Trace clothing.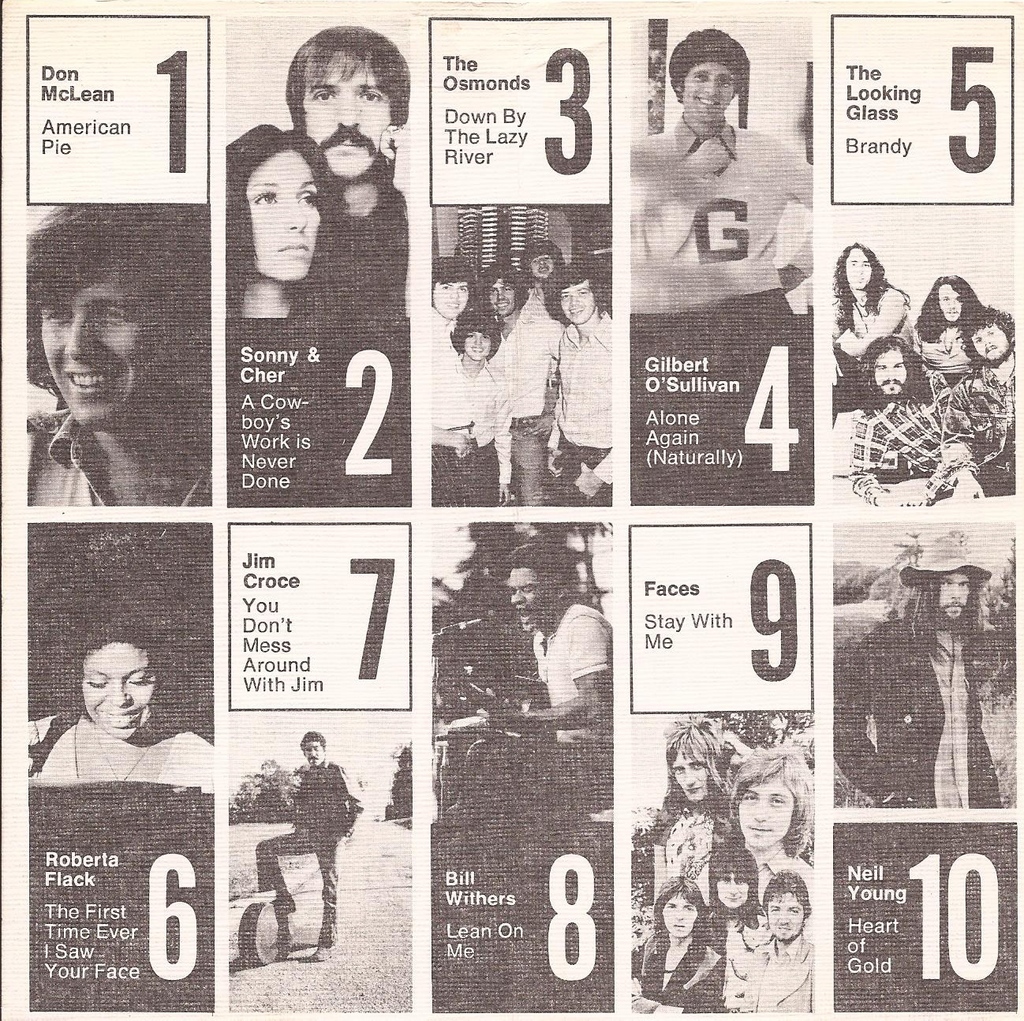
Traced to [x1=23, y1=705, x2=219, y2=791].
